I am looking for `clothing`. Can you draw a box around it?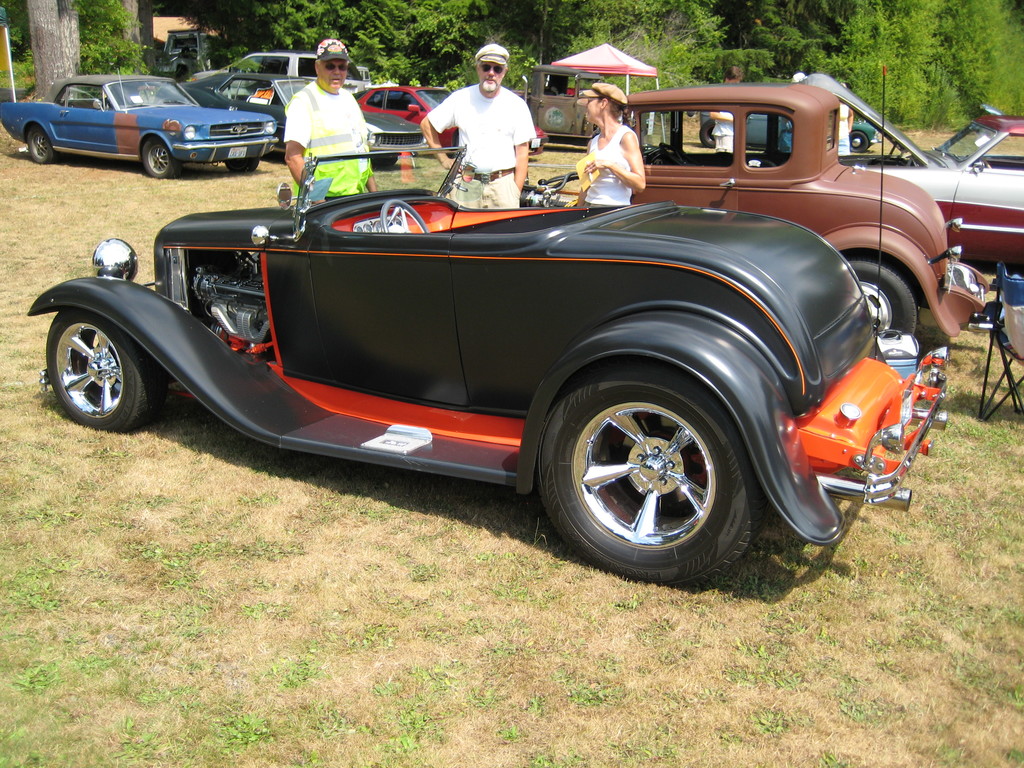
Sure, the bounding box is (572,81,641,202).
